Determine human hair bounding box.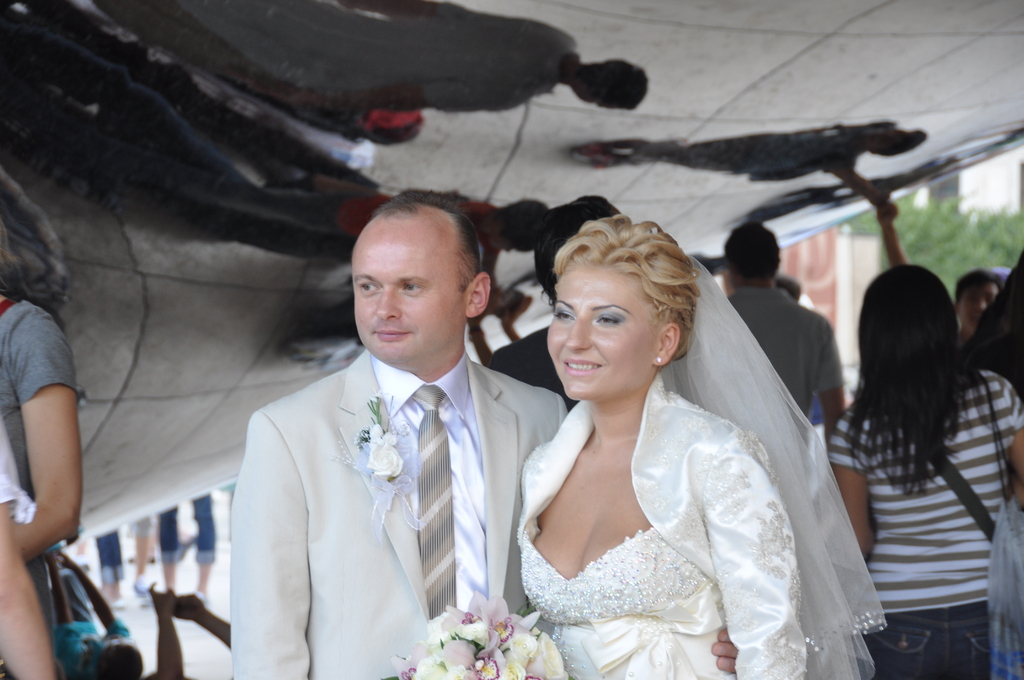
Determined: <box>864,260,978,482</box>.
